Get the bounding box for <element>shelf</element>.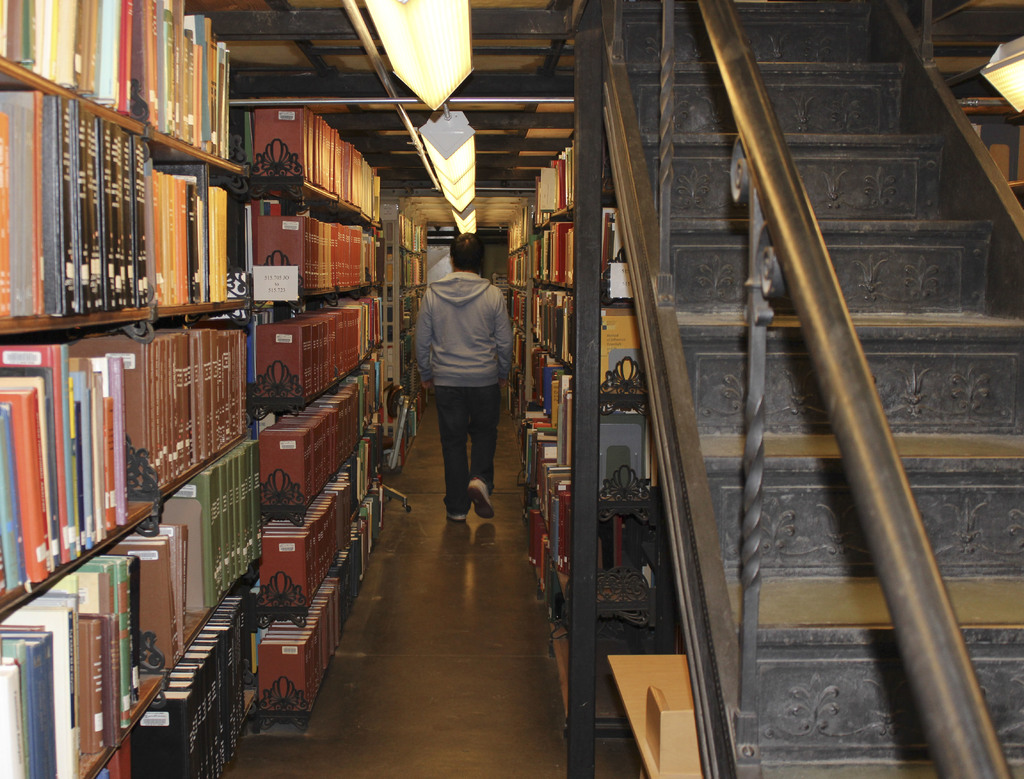
522, 122, 632, 761.
